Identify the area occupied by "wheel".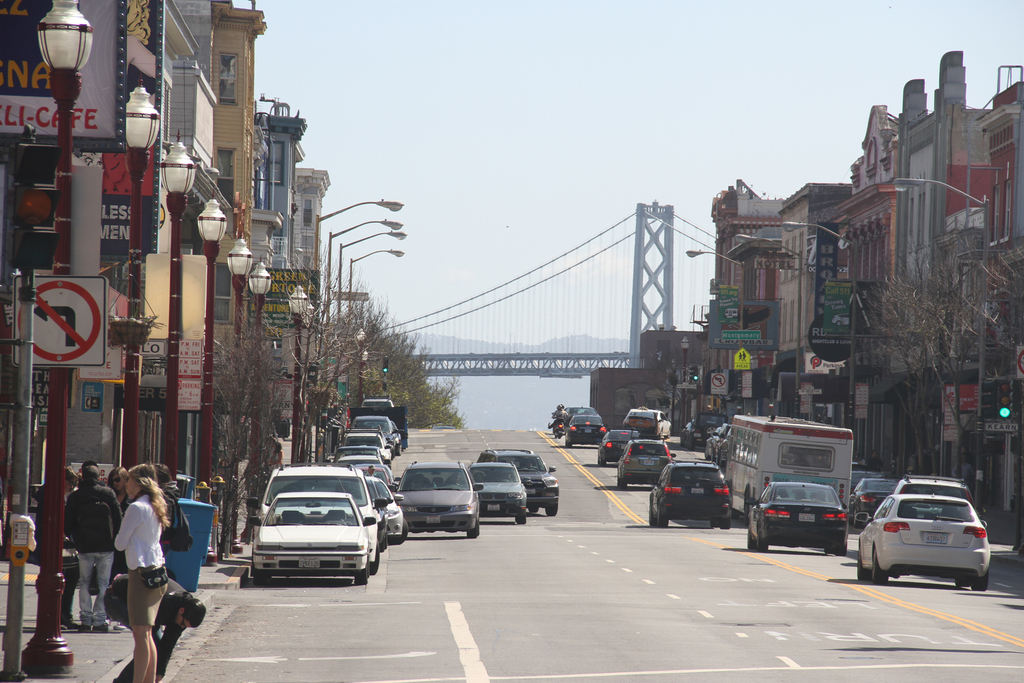
Area: <bbox>518, 514, 529, 525</bbox>.
